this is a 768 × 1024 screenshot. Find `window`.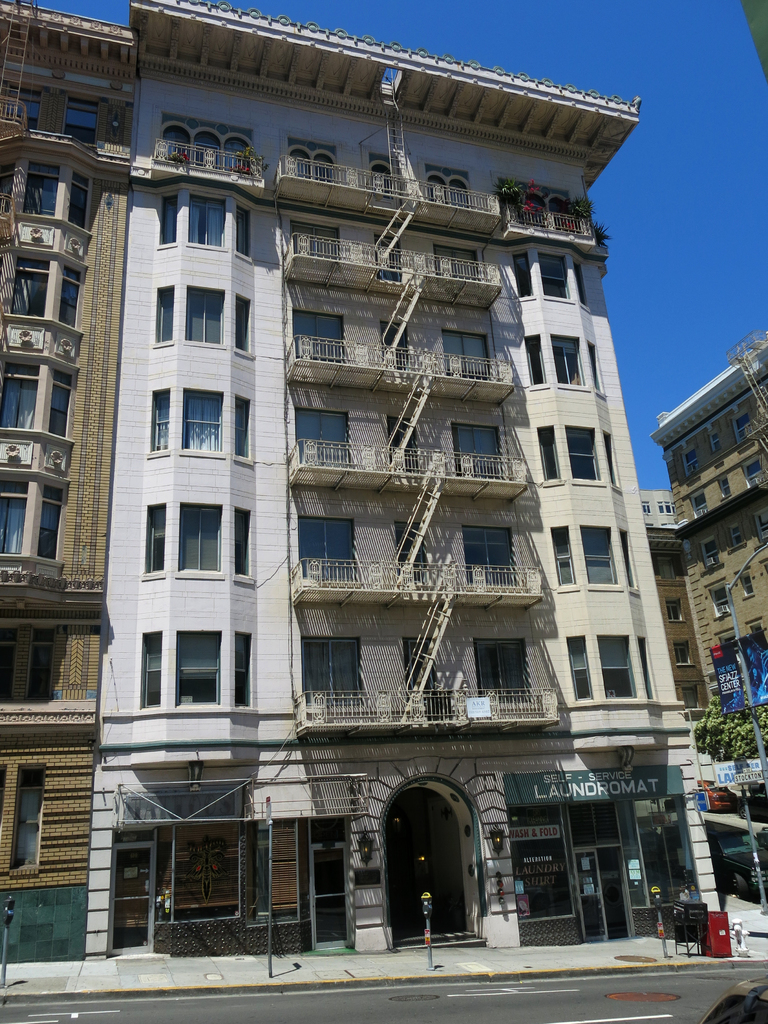
Bounding box: bbox=(303, 641, 358, 705).
